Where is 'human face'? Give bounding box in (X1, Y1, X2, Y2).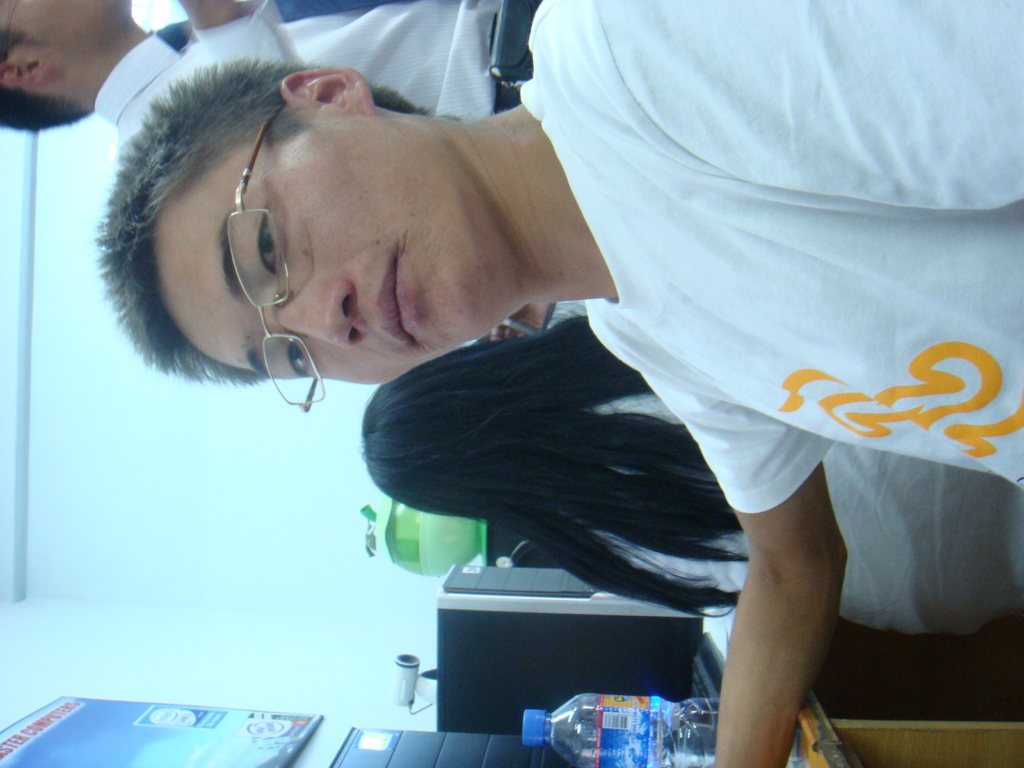
(0, 0, 128, 58).
